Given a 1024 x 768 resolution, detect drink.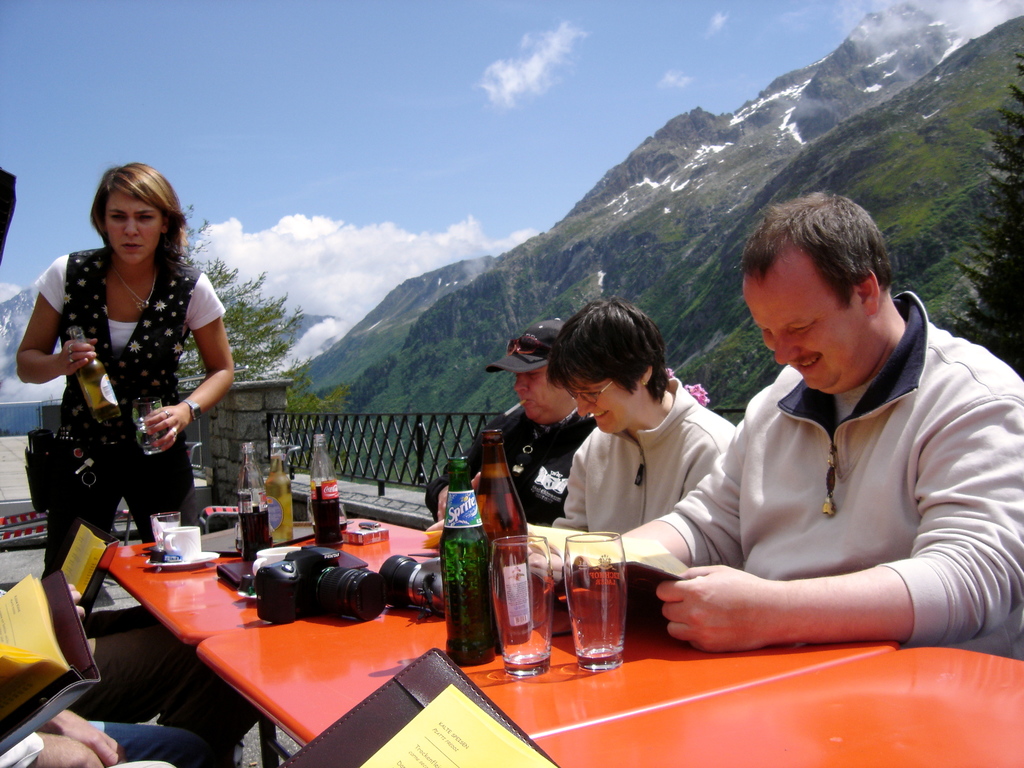
[left=476, top=428, right=526, bottom=644].
